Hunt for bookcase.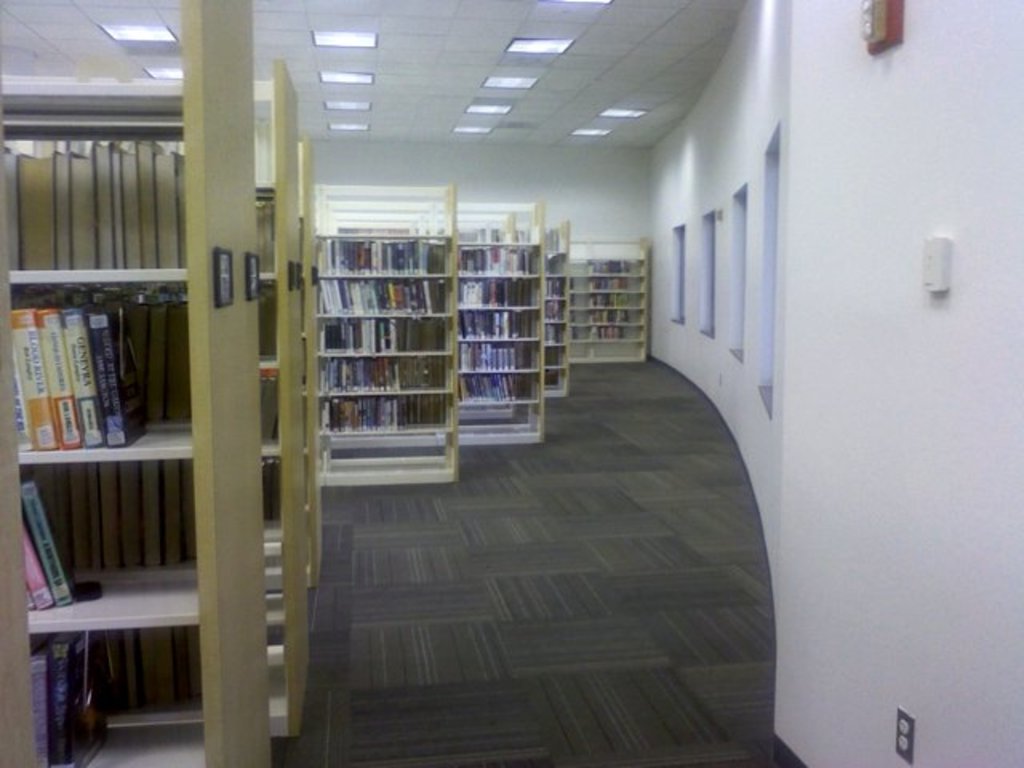
Hunted down at <region>301, 134, 331, 595</region>.
